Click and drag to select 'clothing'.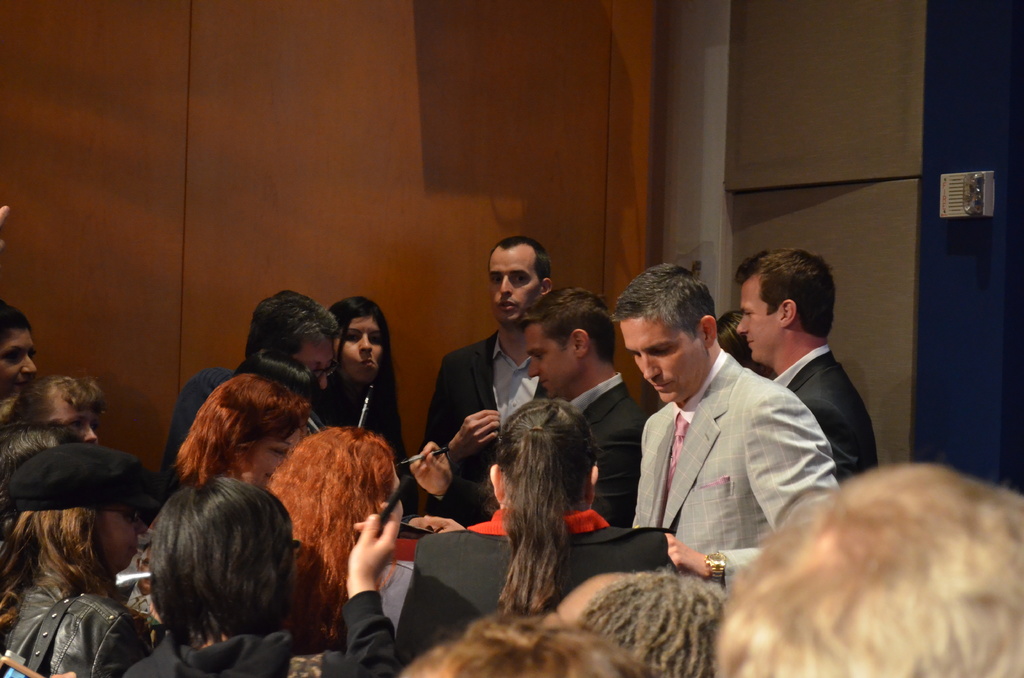
Selection: (124, 591, 396, 677).
